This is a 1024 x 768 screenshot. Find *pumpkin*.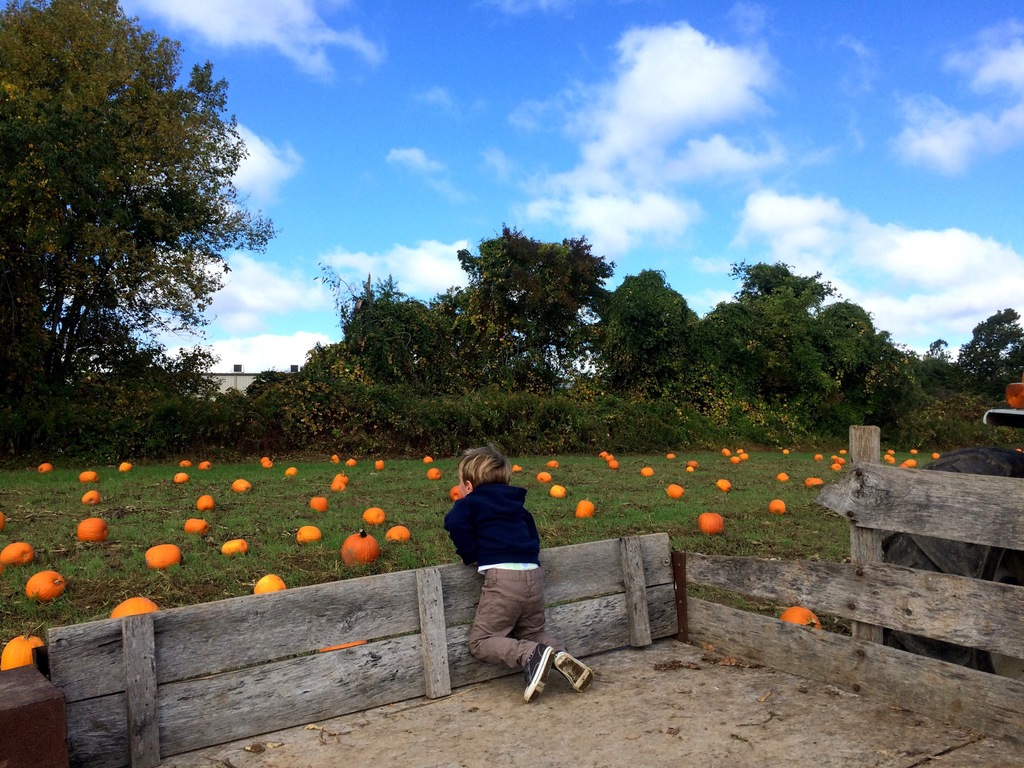
Bounding box: x1=345, y1=458, x2=355, y2=466.
